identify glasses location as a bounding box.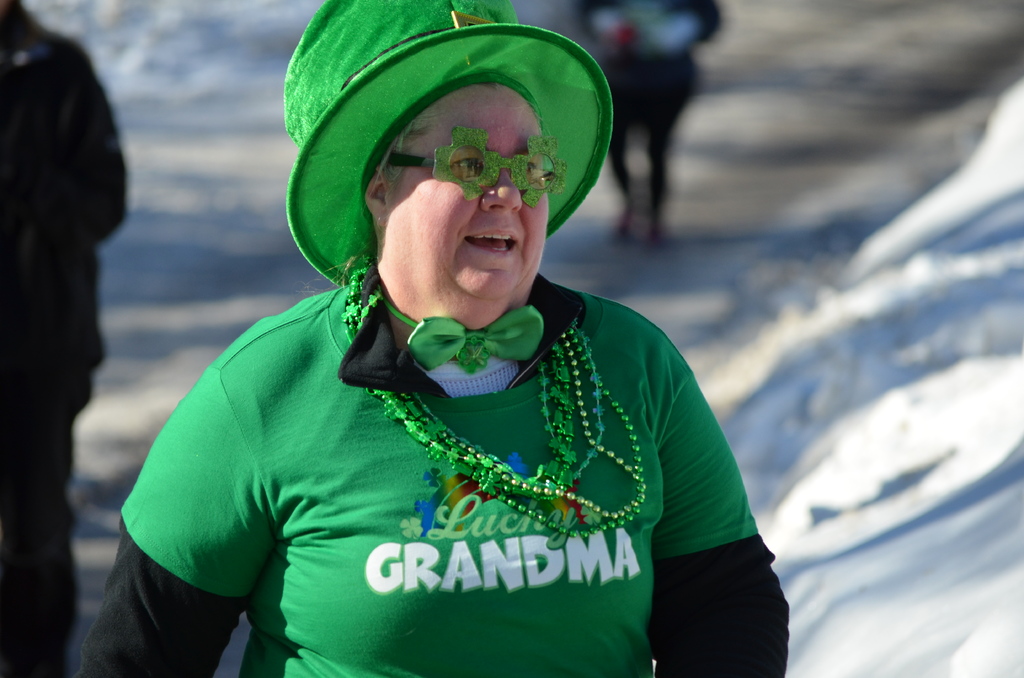
370 136 593 211.
